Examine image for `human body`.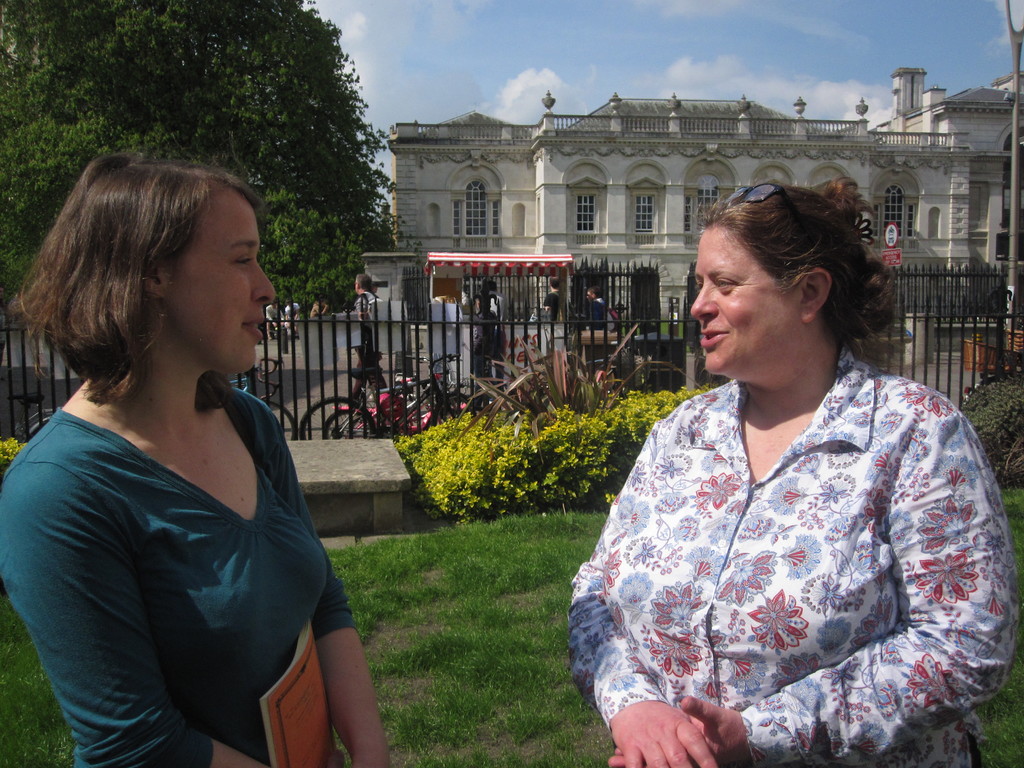
Examination result: detection(1, 150, 353, 758).
